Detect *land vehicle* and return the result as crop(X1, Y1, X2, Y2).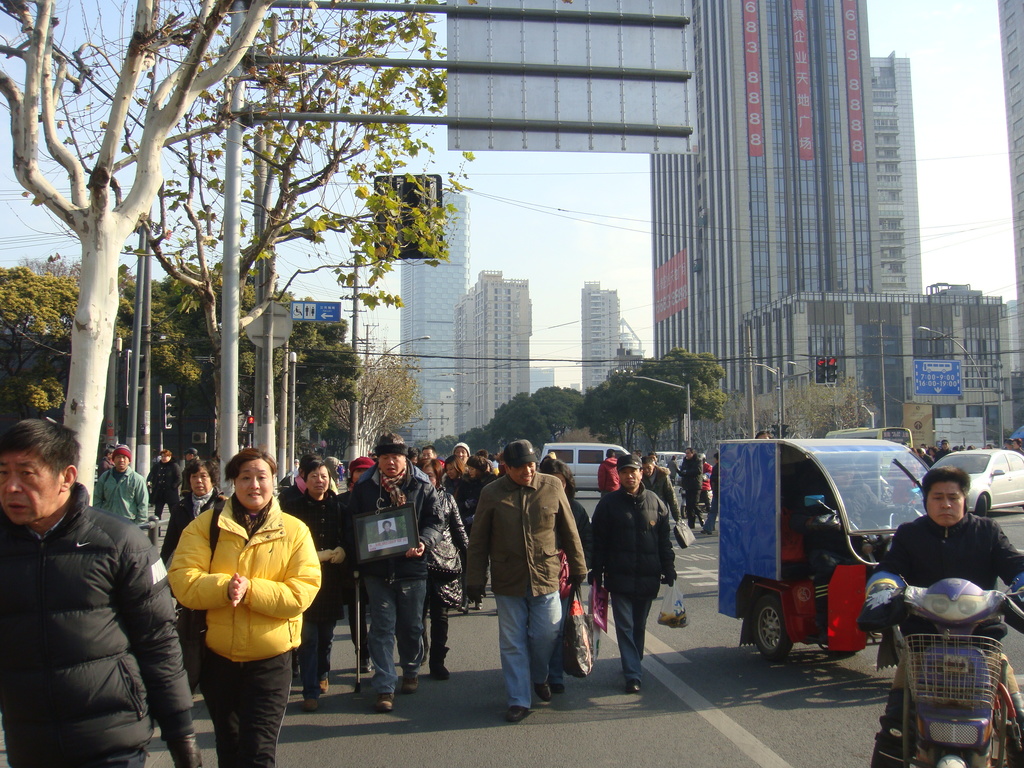
crop(655, 449, 685, 470).
